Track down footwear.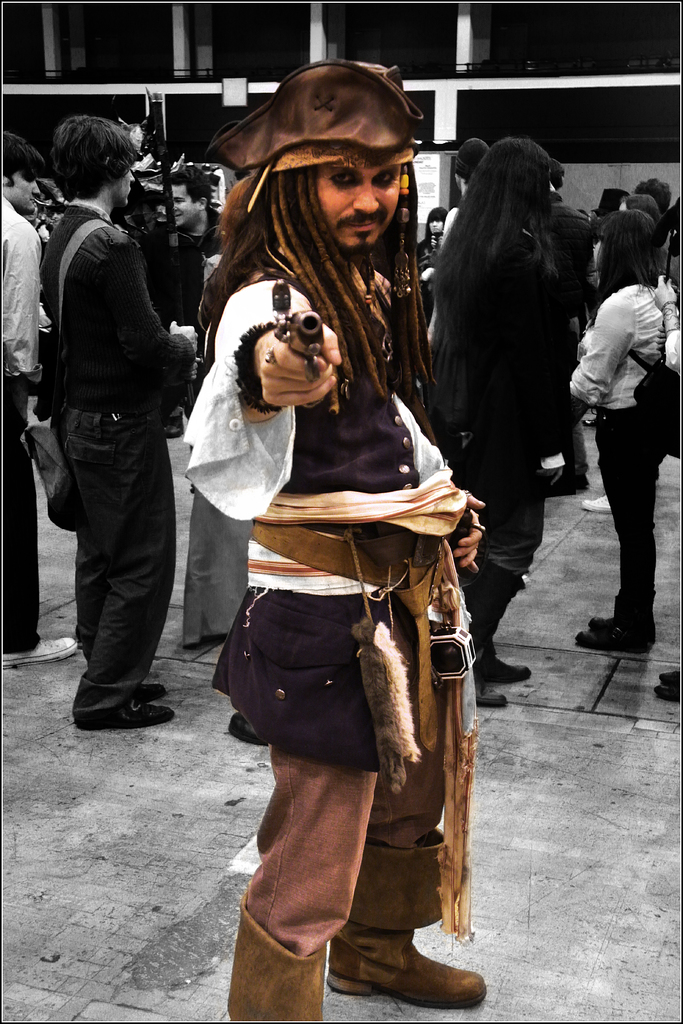
Tracked to box=[79, 686, 174, 726].
